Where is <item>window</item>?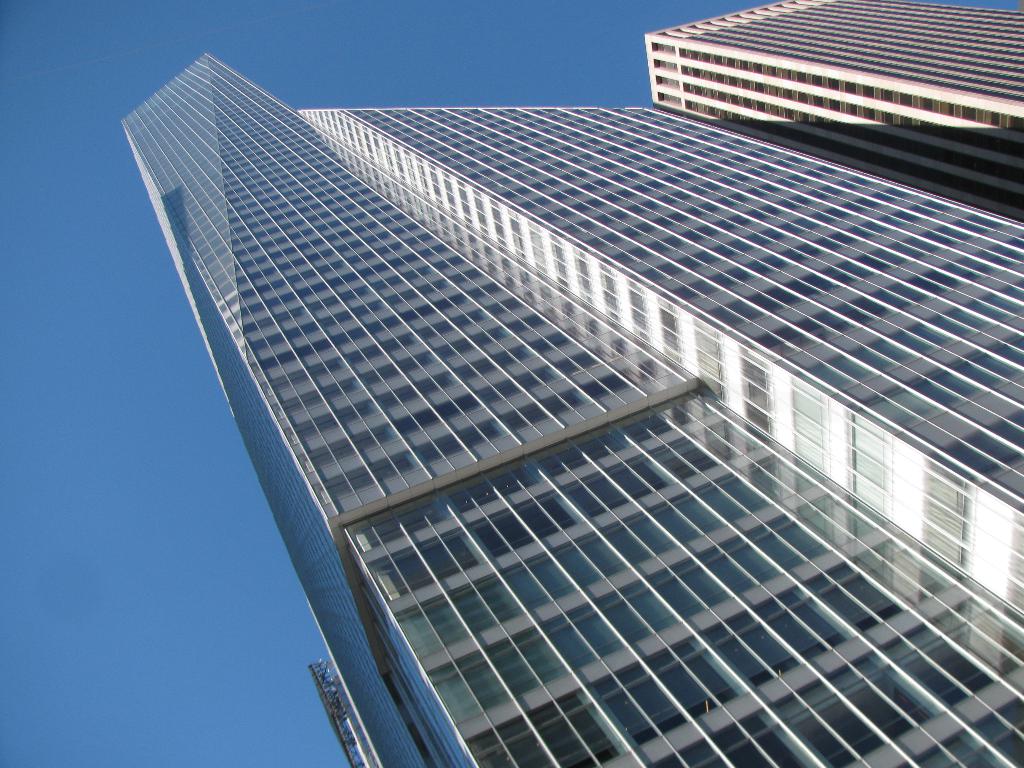
464:728:518:767.
